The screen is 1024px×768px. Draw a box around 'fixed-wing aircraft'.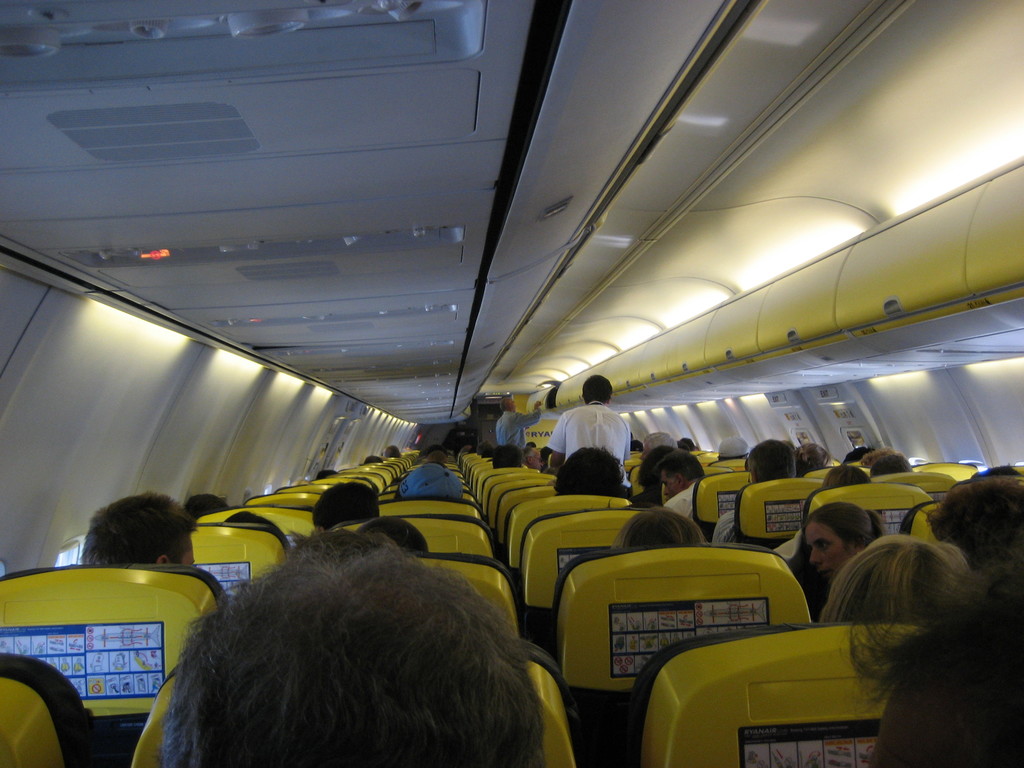
x1=0, y1=0, x2=1023, y2=767.
